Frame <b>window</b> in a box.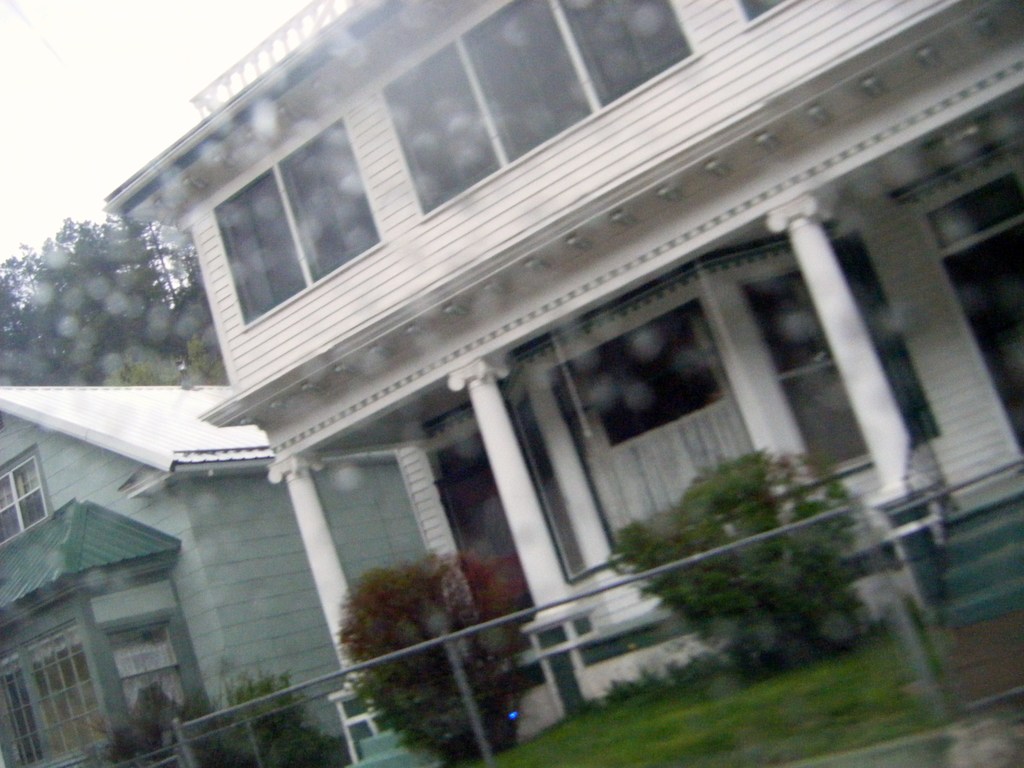
(196,106,381,317).
